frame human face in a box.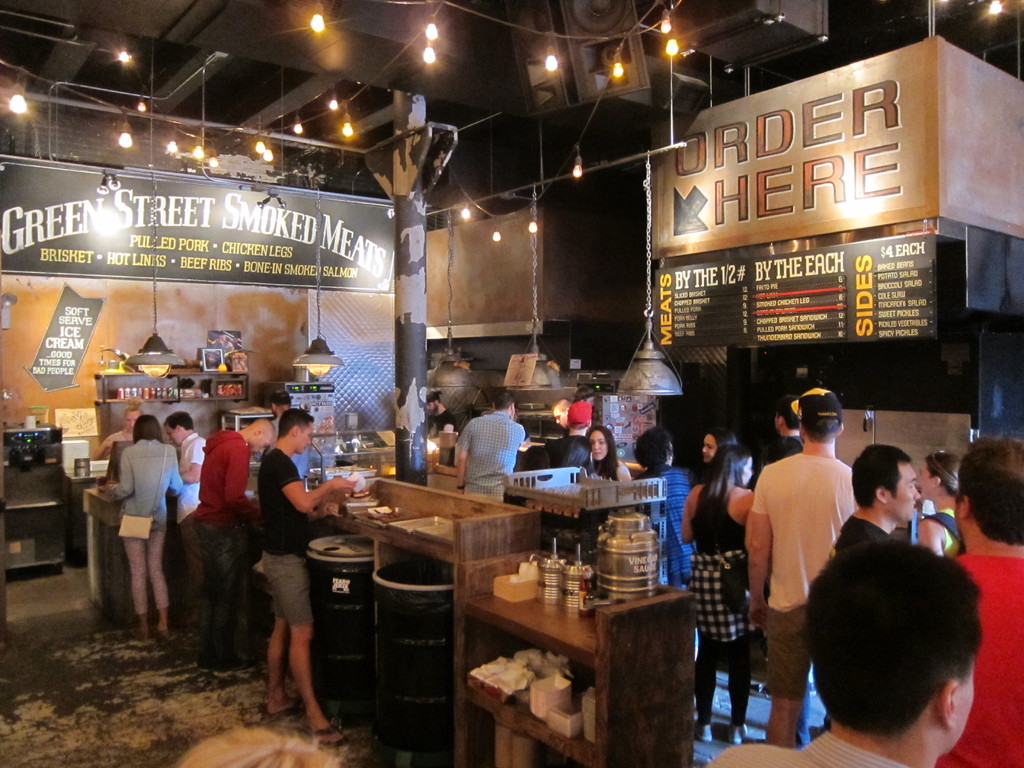
(298, 423, 313, 452).
